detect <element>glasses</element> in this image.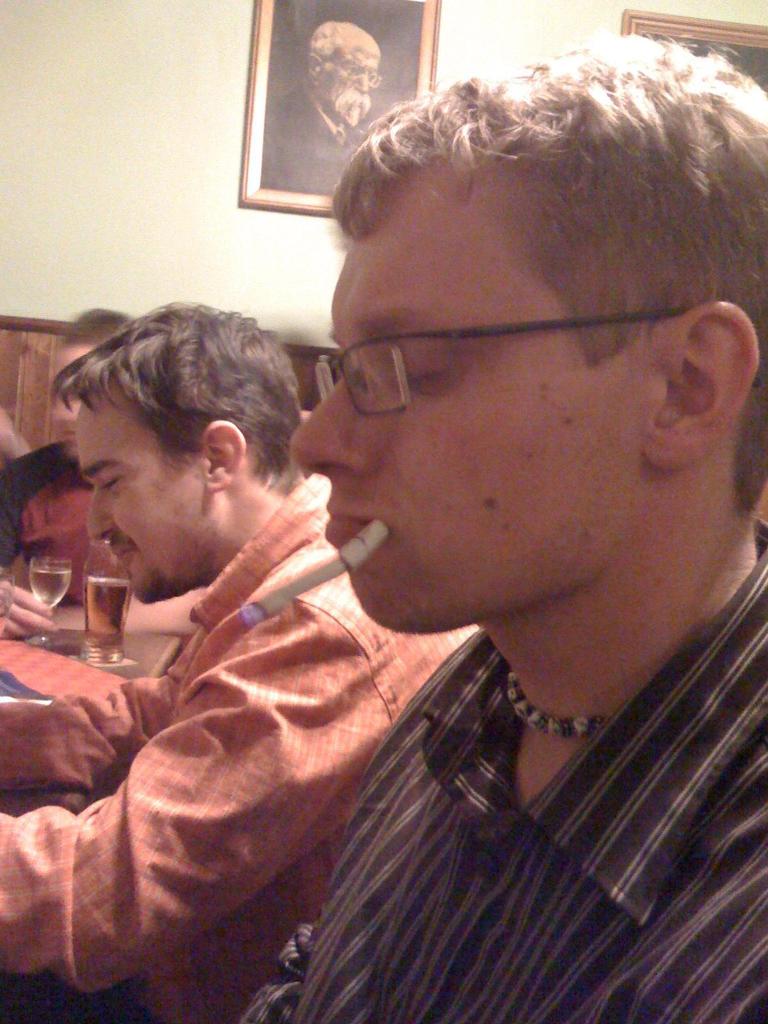
Detection: (left=310, top=250, right=737, bottom=415).
